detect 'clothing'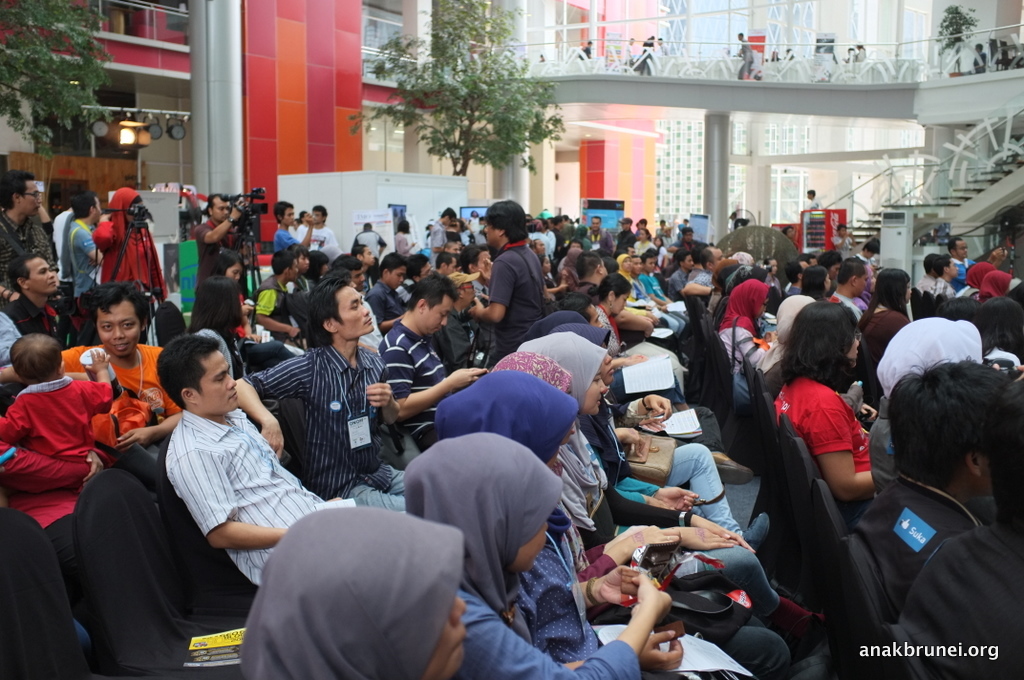
detection(781, 357, 862, 480)
